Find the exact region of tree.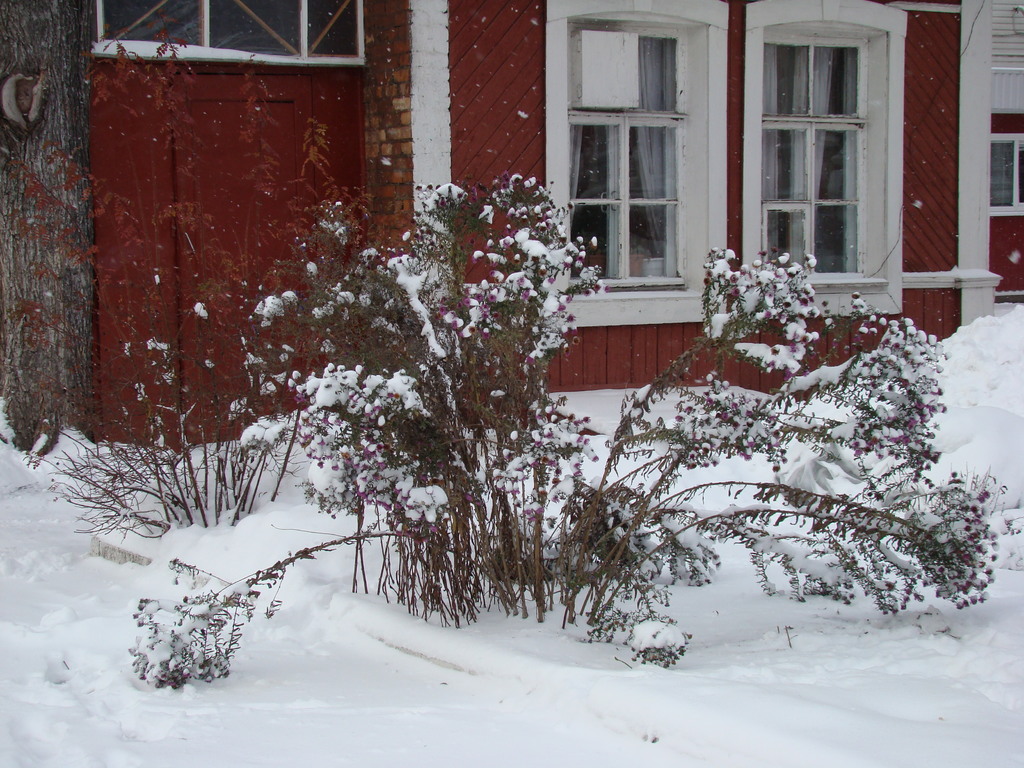
Exact region: bbox=[0, 0, 97, 452].
